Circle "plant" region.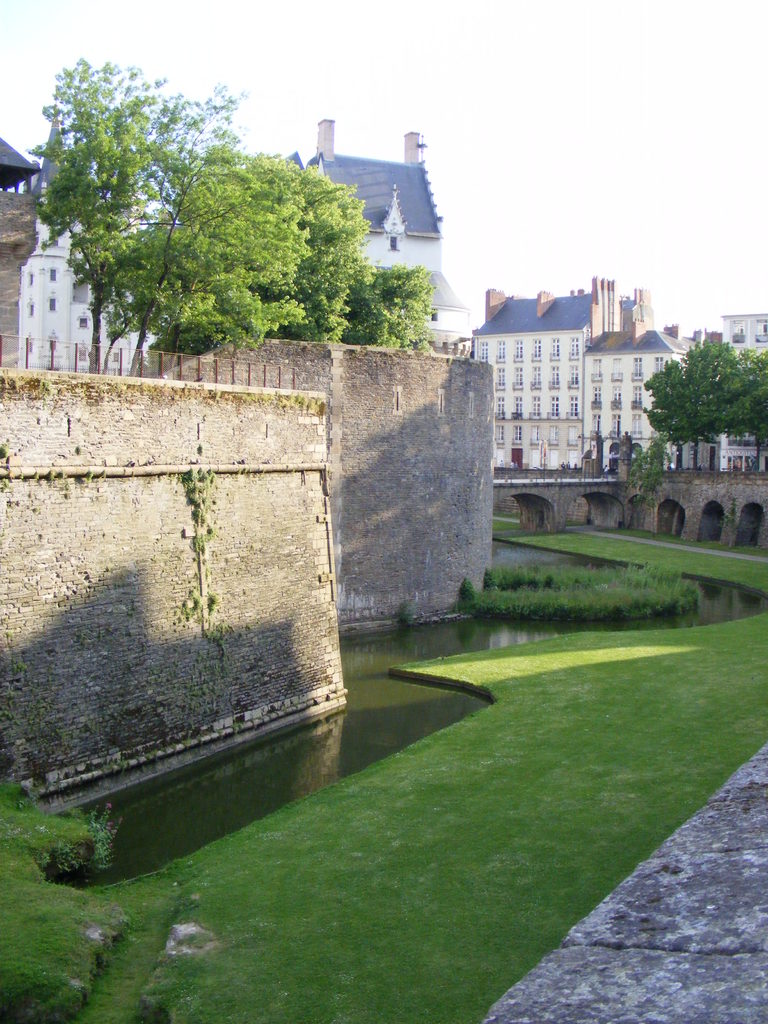
Region: region(179, 680, 224, 708).
